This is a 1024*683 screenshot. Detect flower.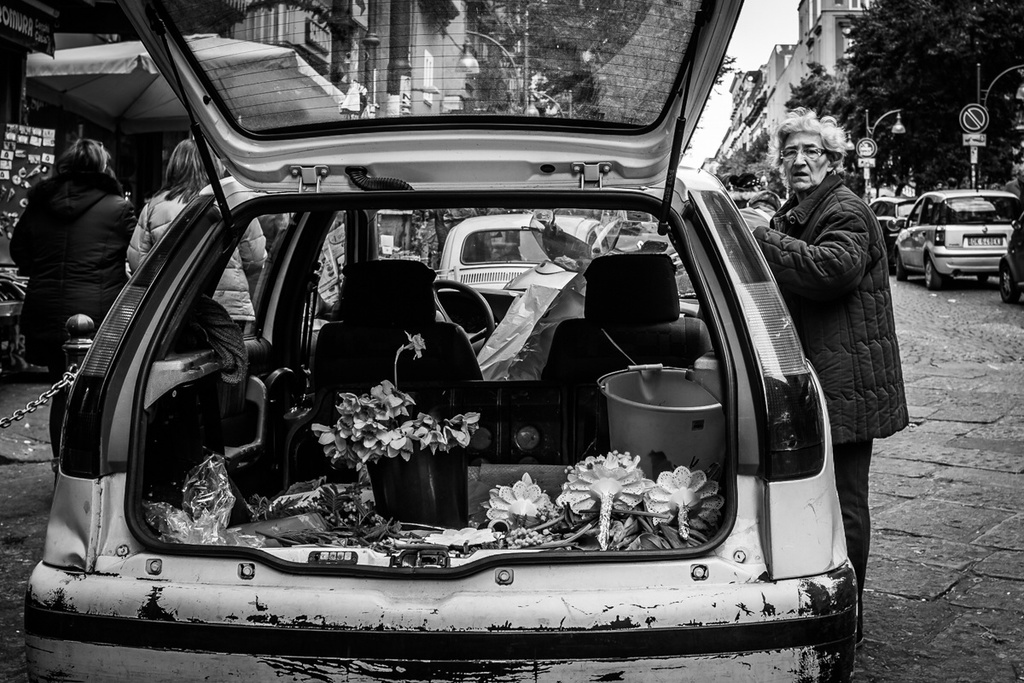
[557,452,653,541].
